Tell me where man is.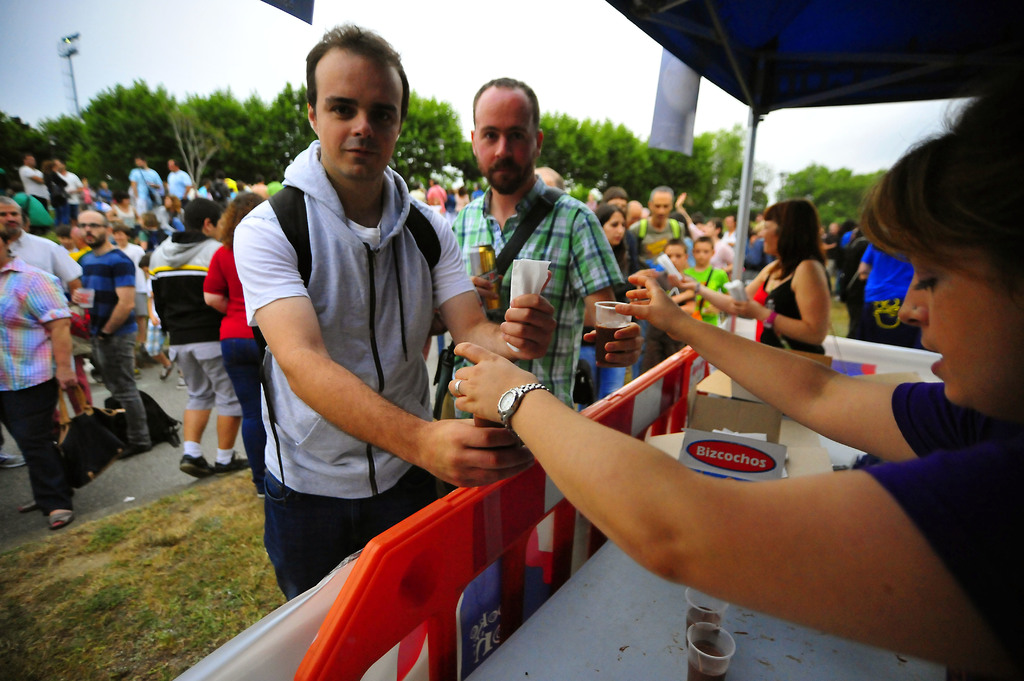
man is at bbox=(0, 239, 87, 532).
